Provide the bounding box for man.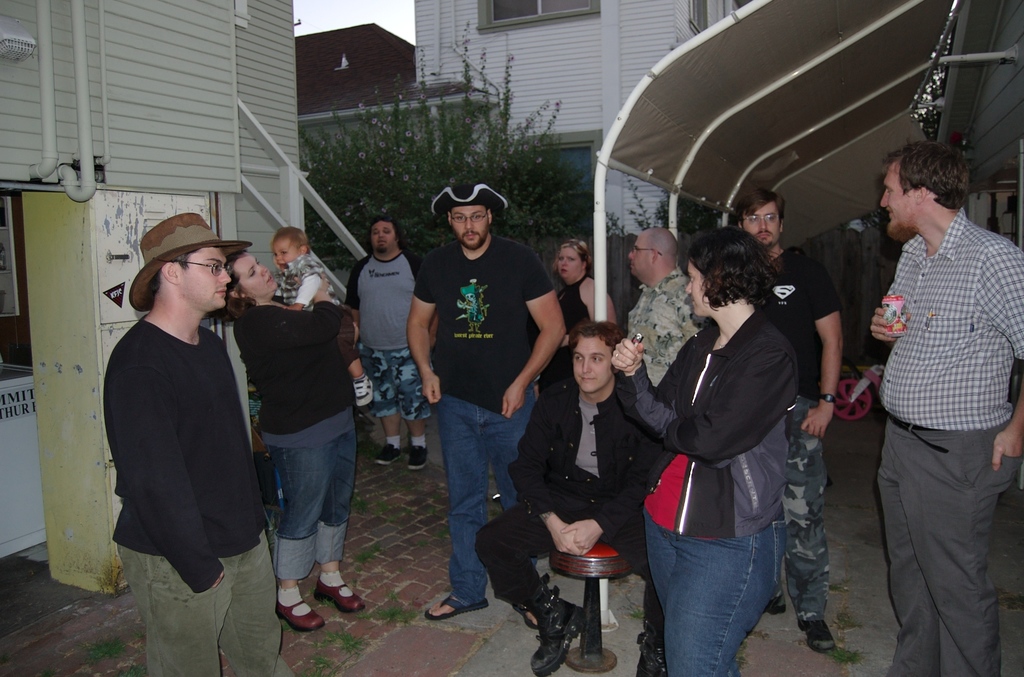
<box>340,215,429,469</box>.
